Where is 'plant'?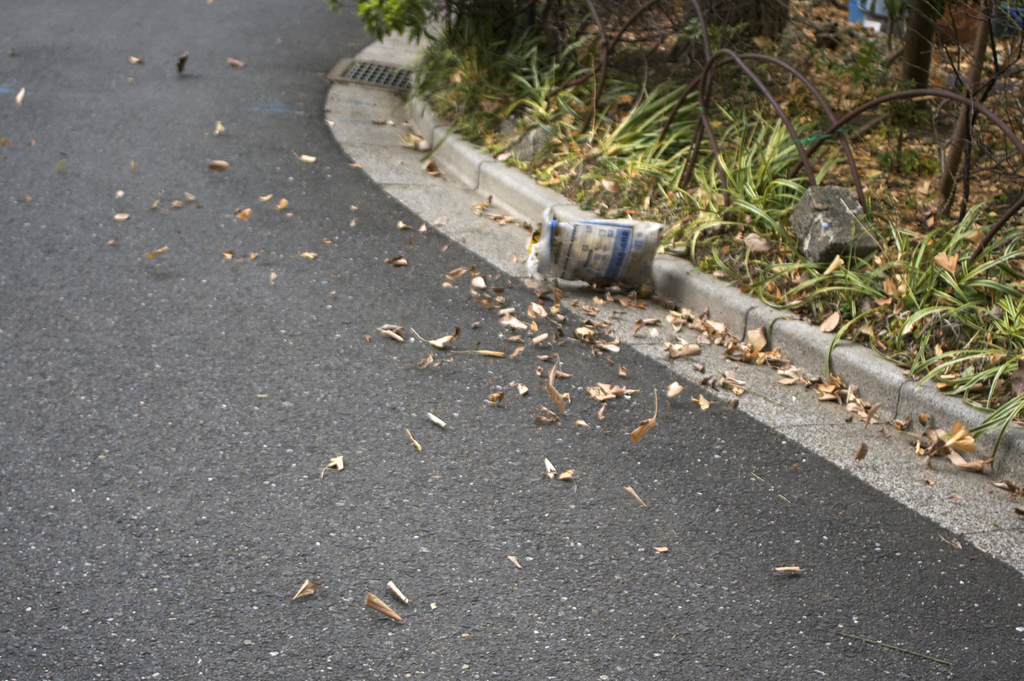
542,76,701,213.
